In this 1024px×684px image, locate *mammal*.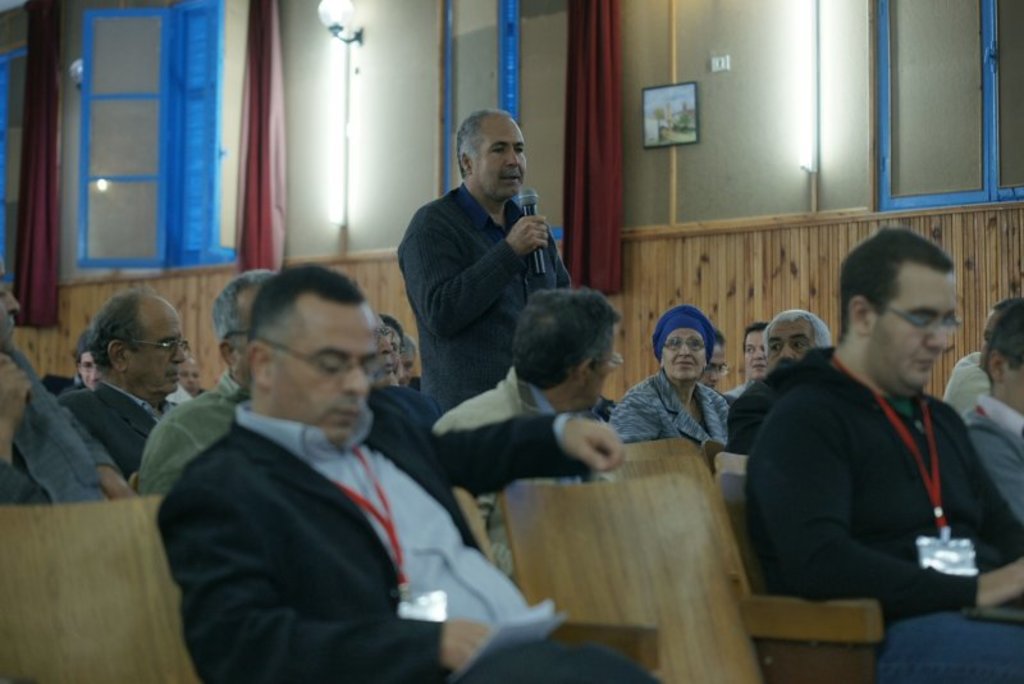
Bounding box: x1=433, y1=288, x2=631, y2=525.
